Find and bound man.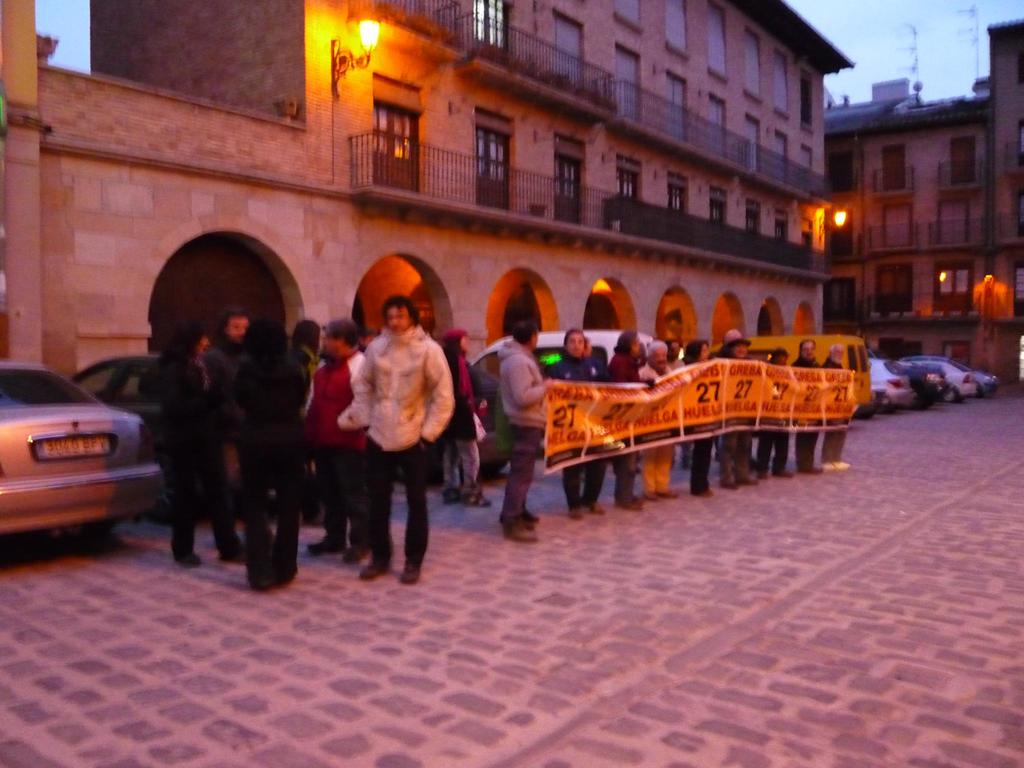
Bound: bbox=[798, 335, 822, 481].
